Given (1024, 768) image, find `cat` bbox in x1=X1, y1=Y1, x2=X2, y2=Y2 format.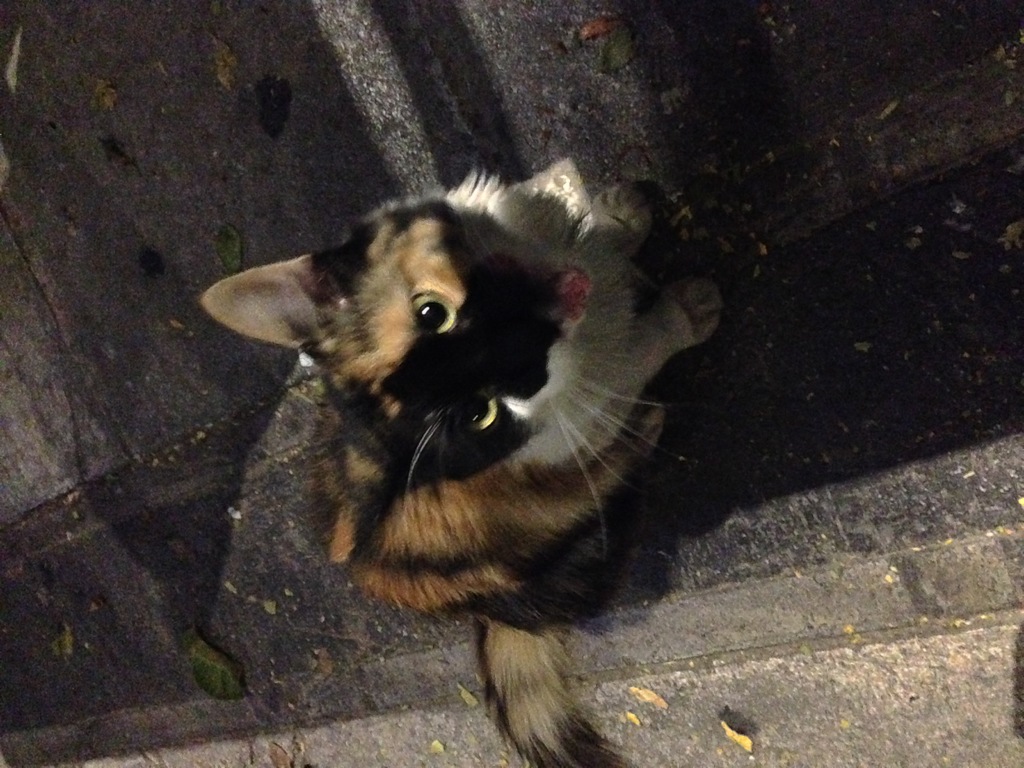
x1=189, y1=164, x2=710, y2=767.
